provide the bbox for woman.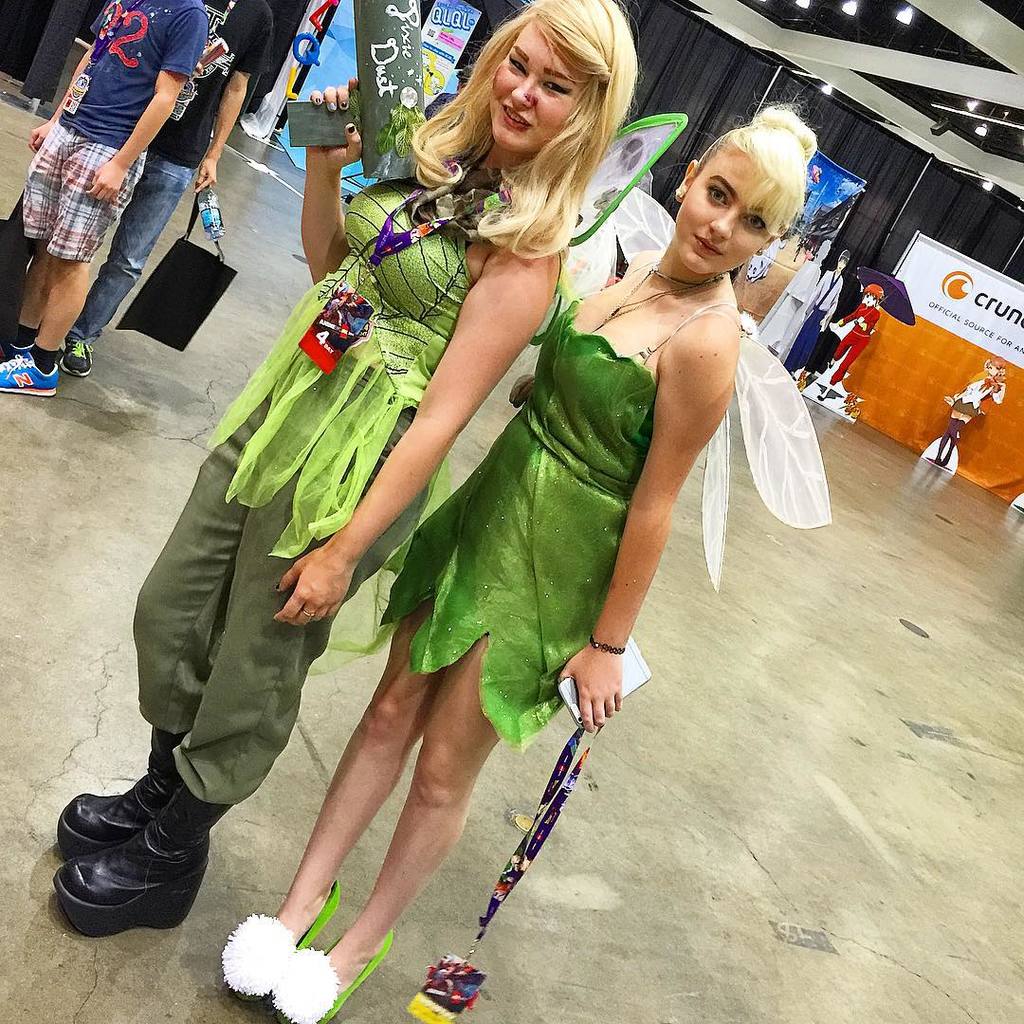
217 94 828 1023.
